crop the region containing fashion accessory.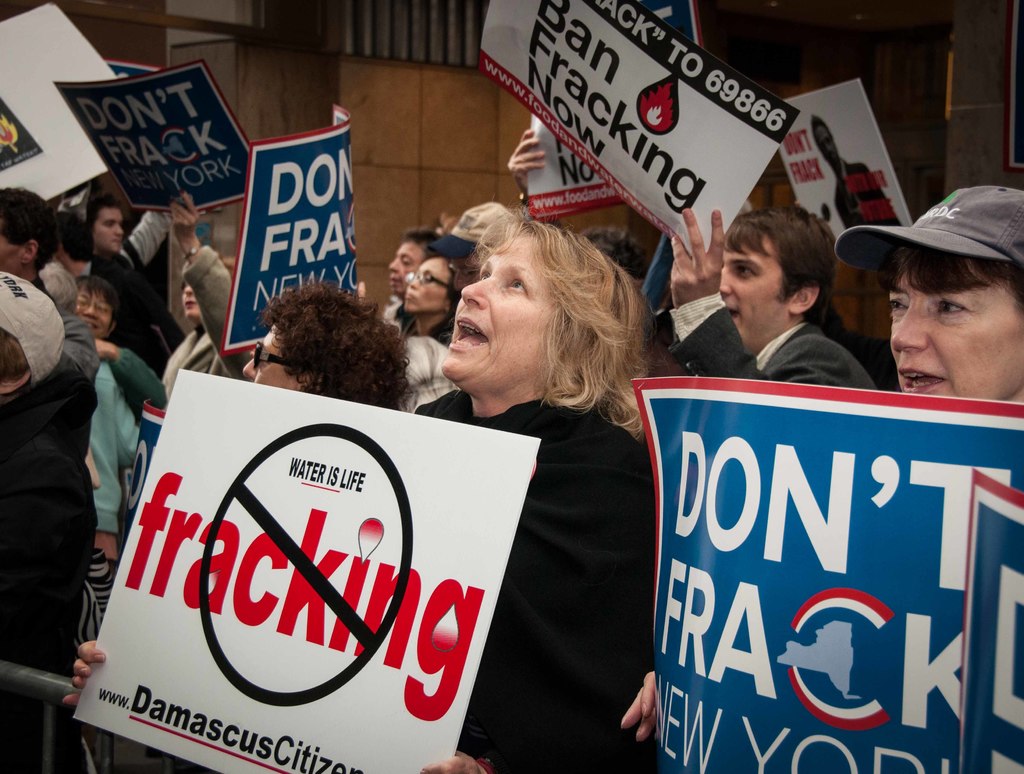
Crop region: 0,271,67,380.
